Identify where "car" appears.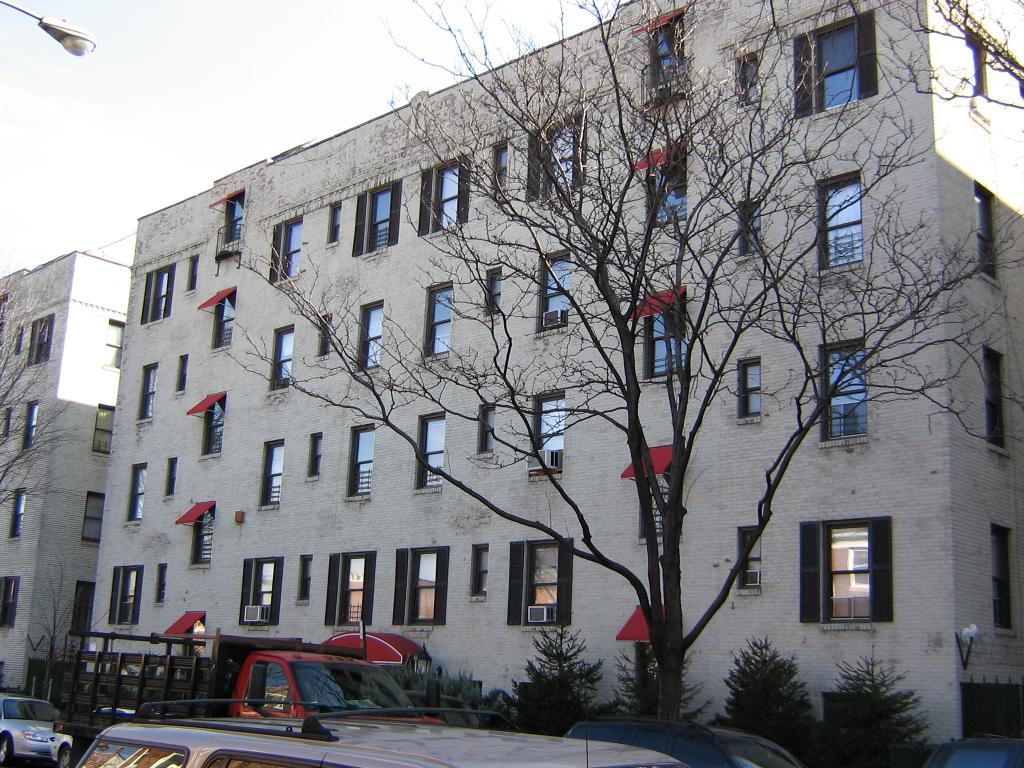
Appears at box(568, 719, 813, 767).
